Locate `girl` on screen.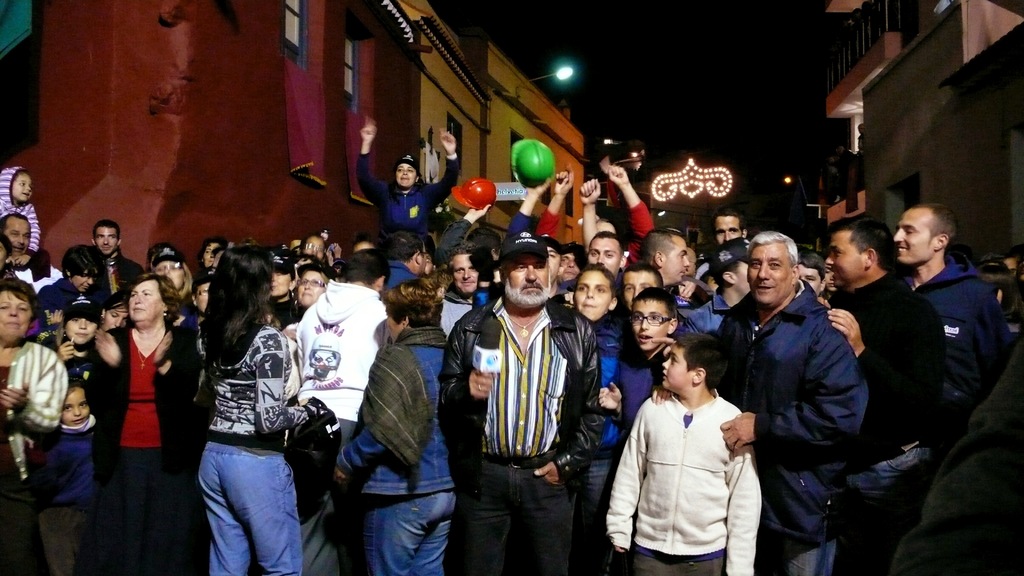
On screen at {"x1": 0, "y1": 276, "x2": 72, "y2": 575}.
